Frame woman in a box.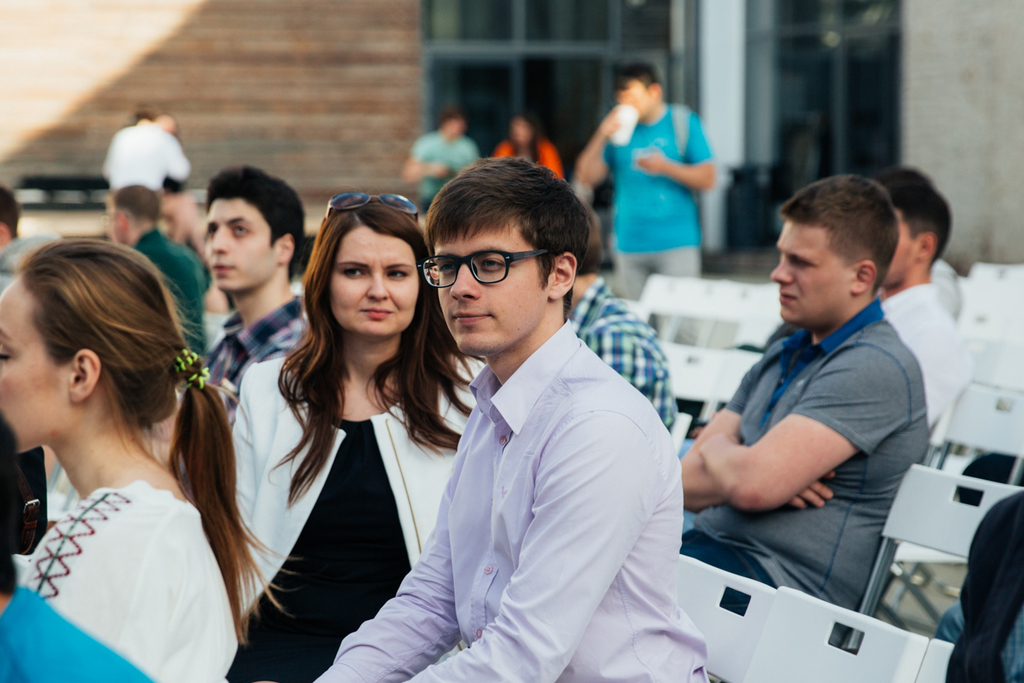
x1=233, y1=191, x2=463, y2=682.
